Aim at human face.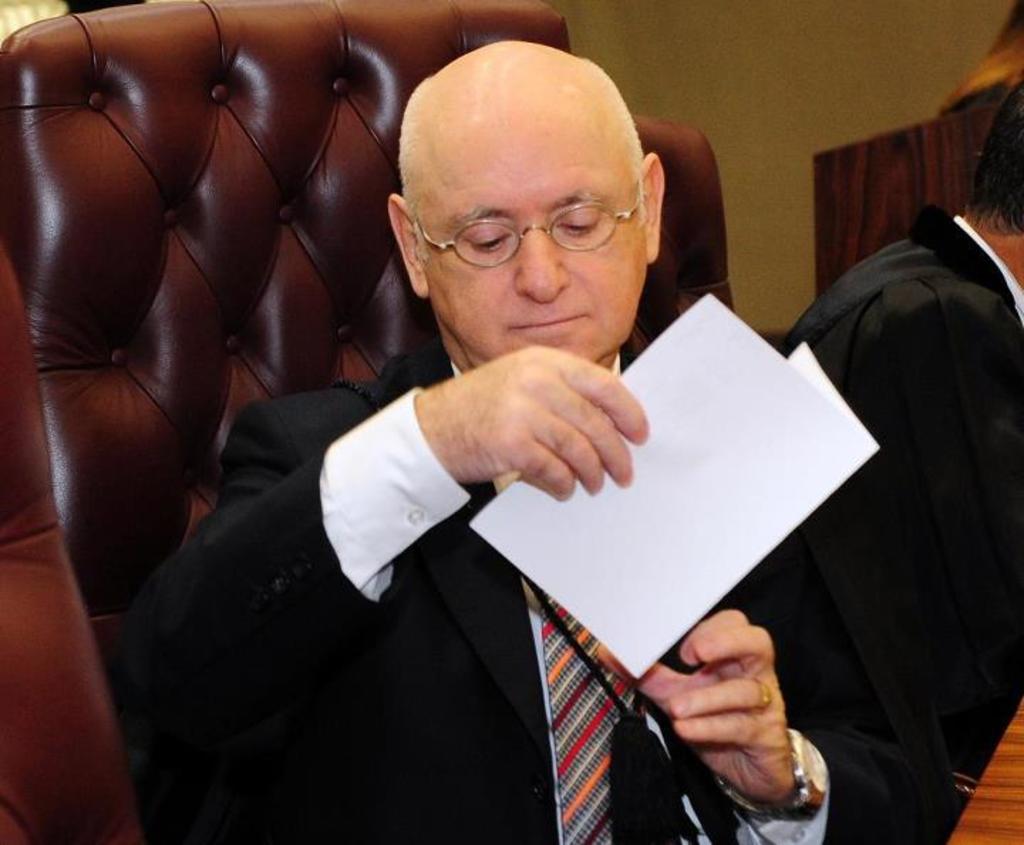
Aimed at rect(422, 91, 647, 360).
